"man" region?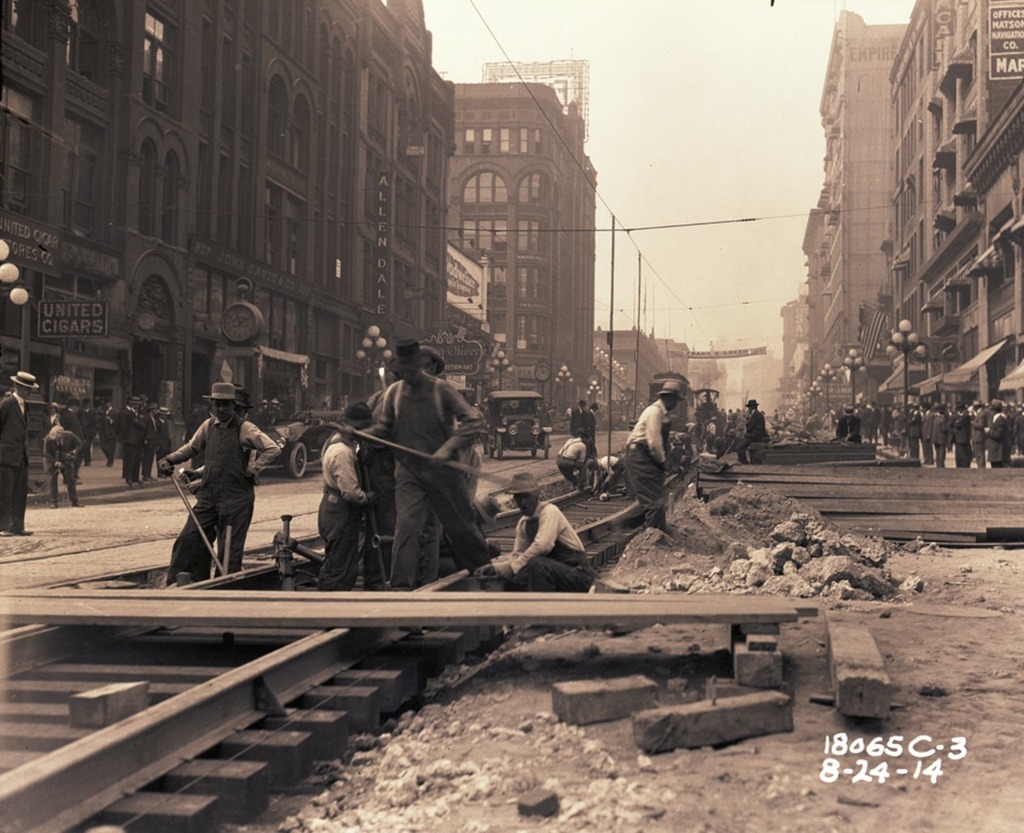
left=571, top=399, right=590, bottom=455
